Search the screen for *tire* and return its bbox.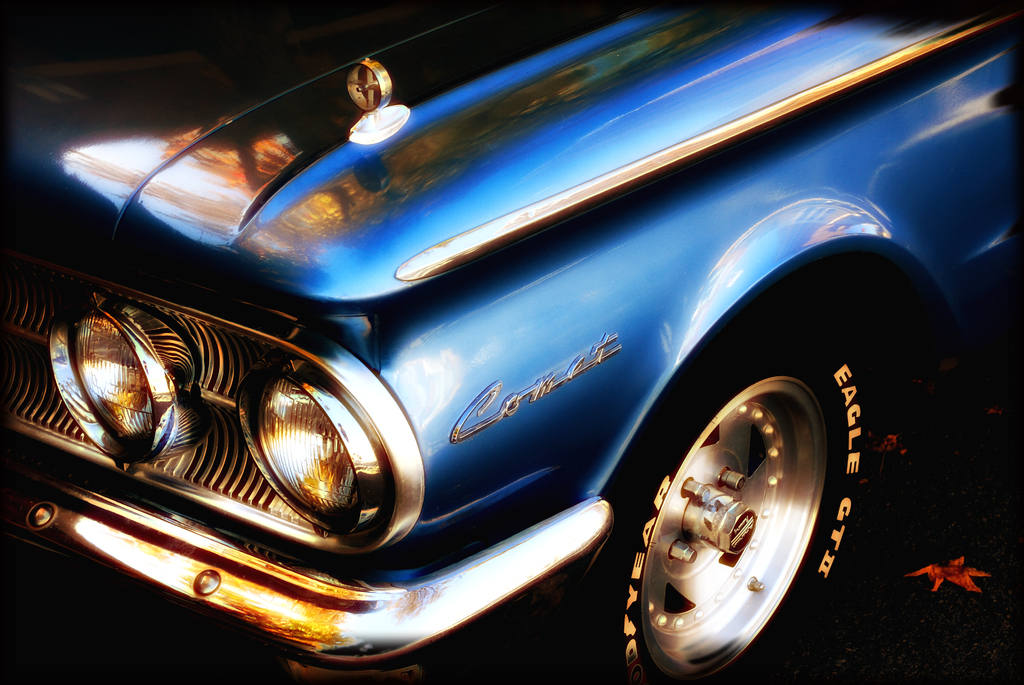
Found: Rect(529, 271, 920, 684).
